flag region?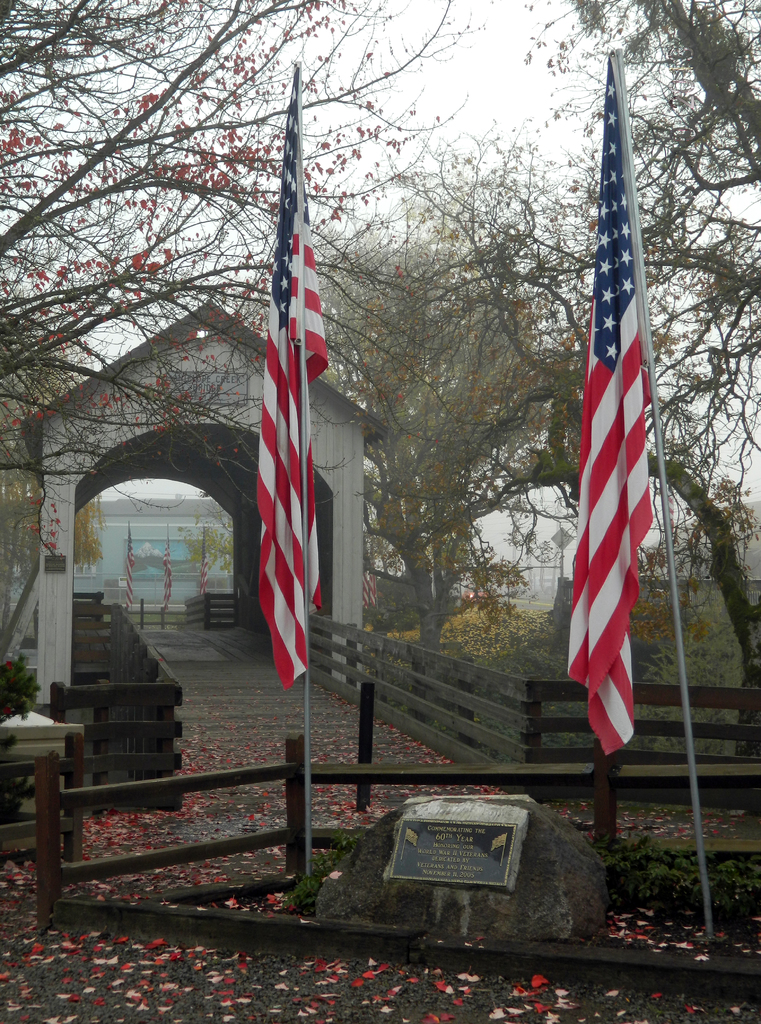
detection(554, 106, 671, 843)
